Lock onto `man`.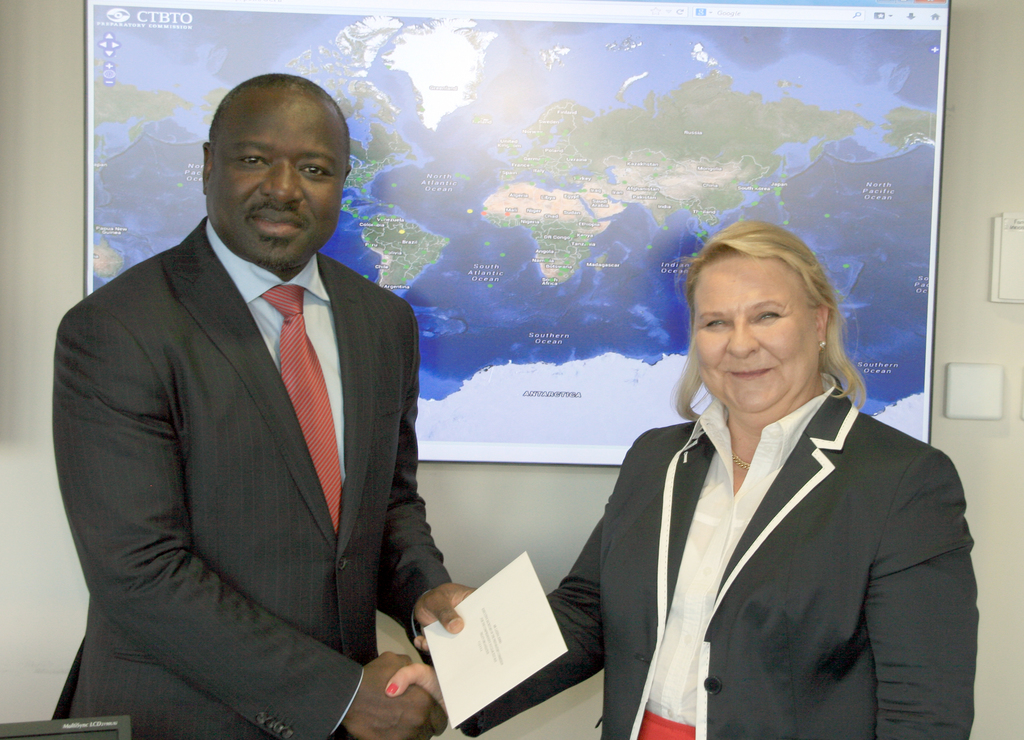
Locked: <region>20, 49, 445, 715</region>.
